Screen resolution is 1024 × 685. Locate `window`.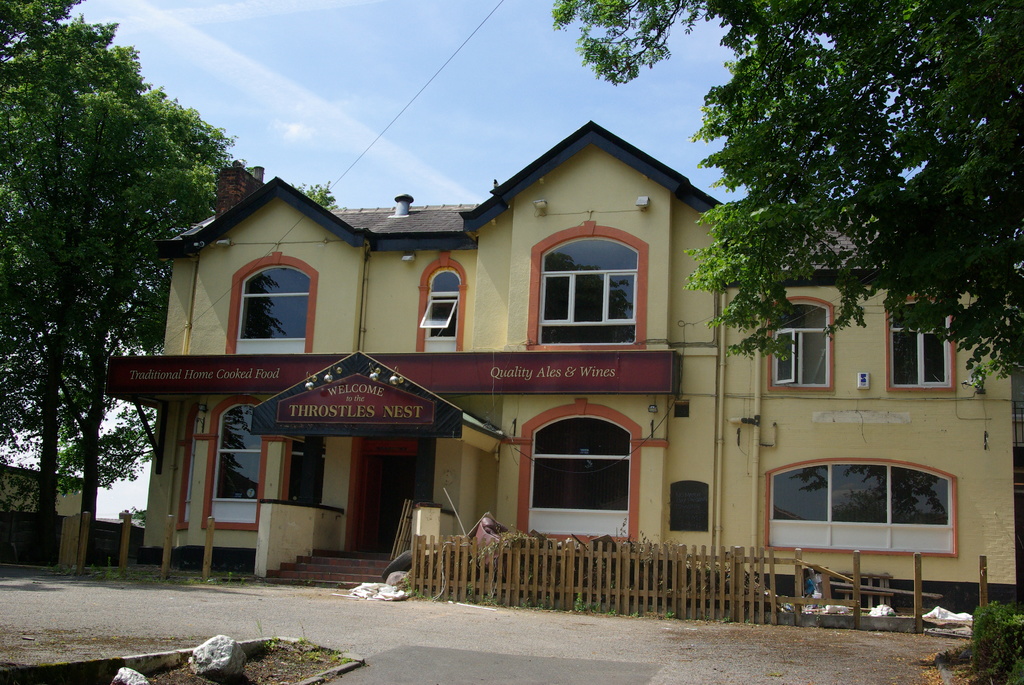
x1=428 y1=271 x2=461 y2=350.
